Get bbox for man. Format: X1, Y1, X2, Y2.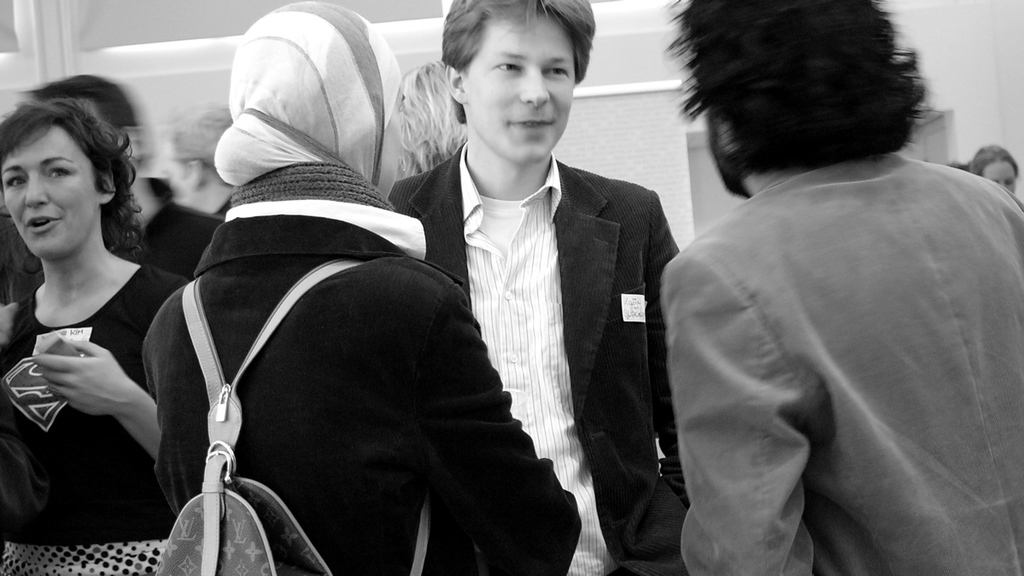
642, 7, 1021, 562.
